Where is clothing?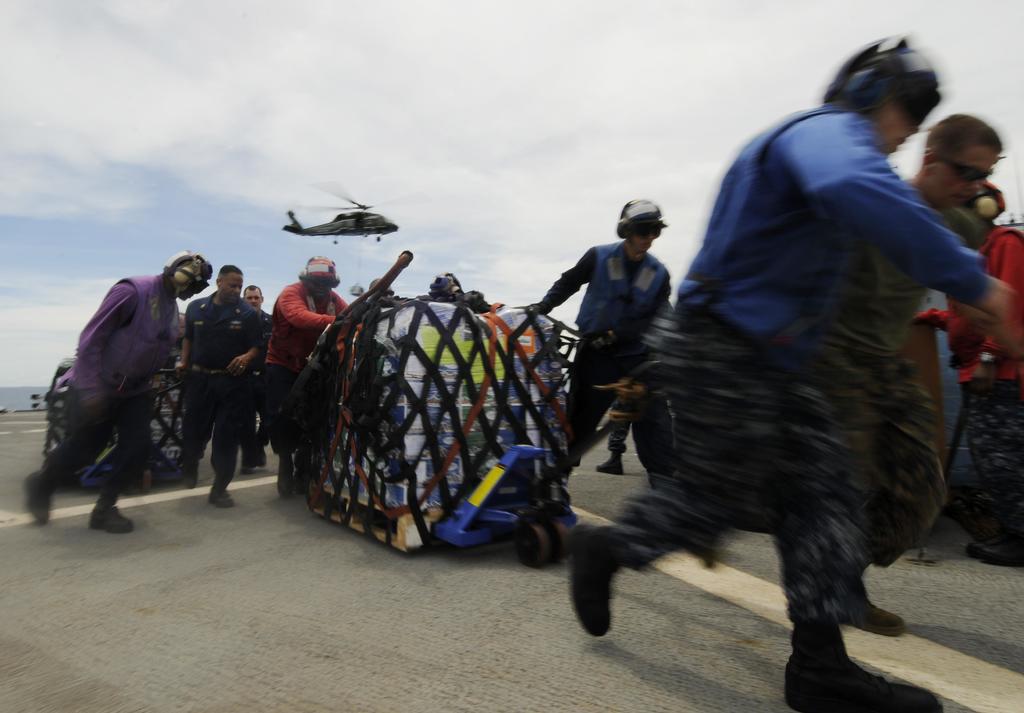
<box>283,270,367,433</box>.
